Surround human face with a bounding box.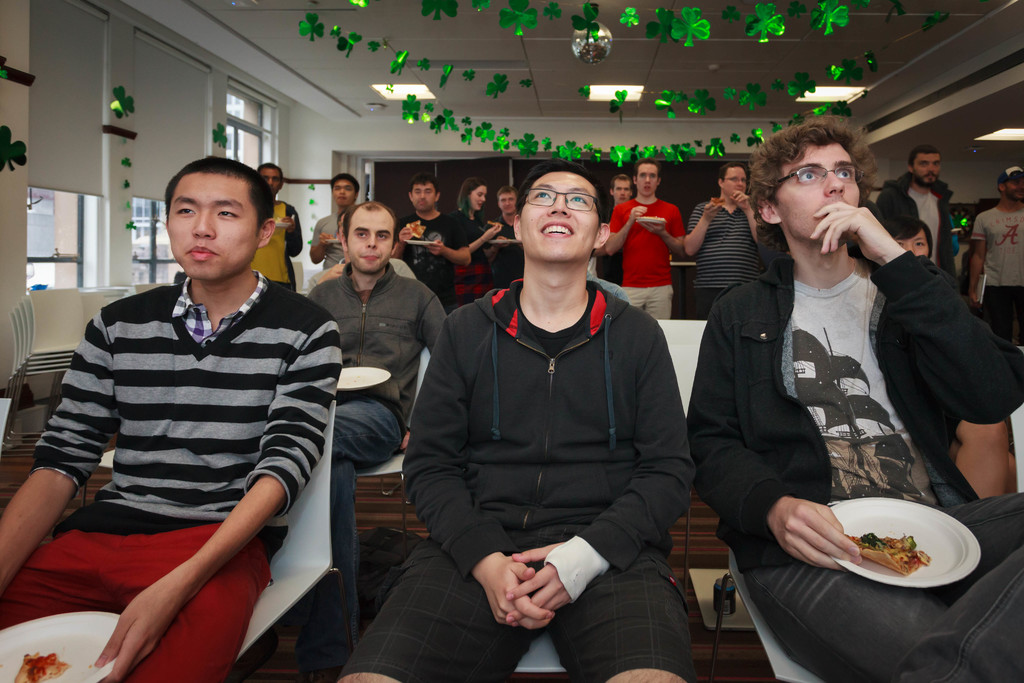
crop(615, 176, 630, 202).
